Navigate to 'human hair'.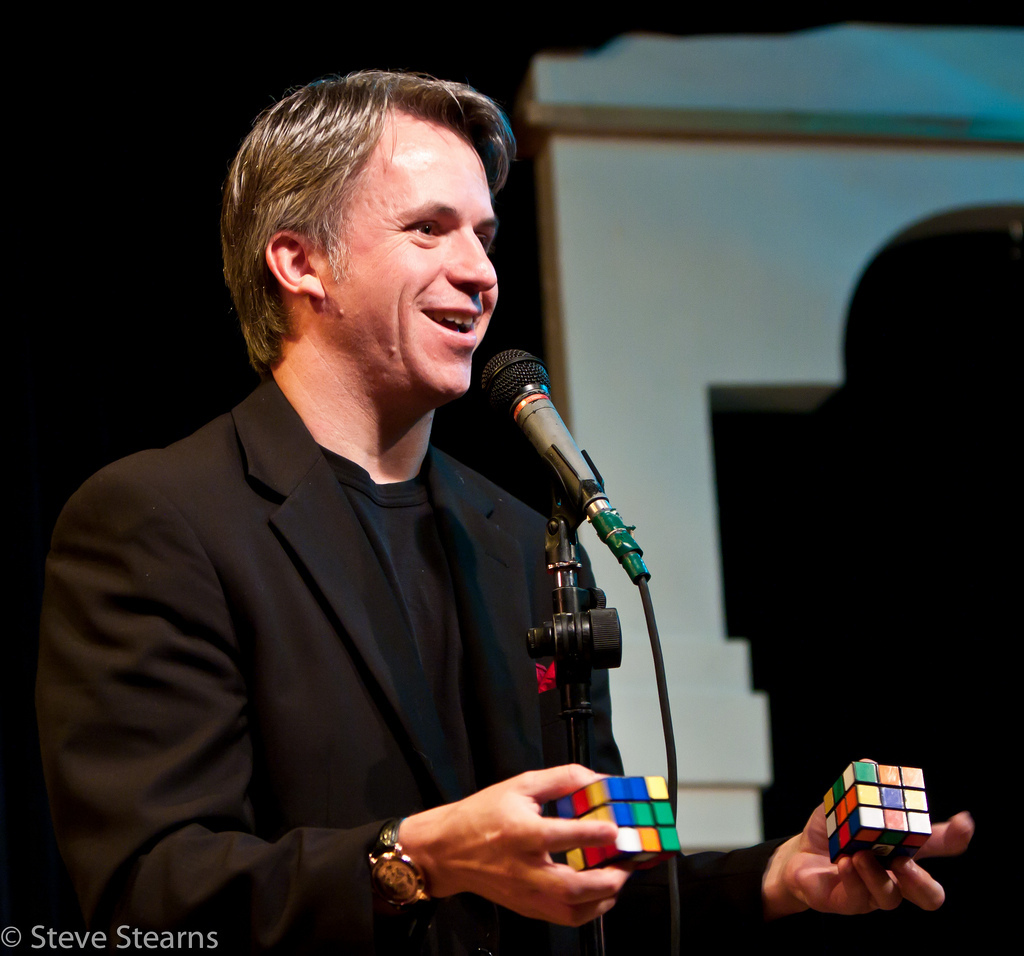
Navigation target: (x1=229, y1=58, x2=506, y2=394).
